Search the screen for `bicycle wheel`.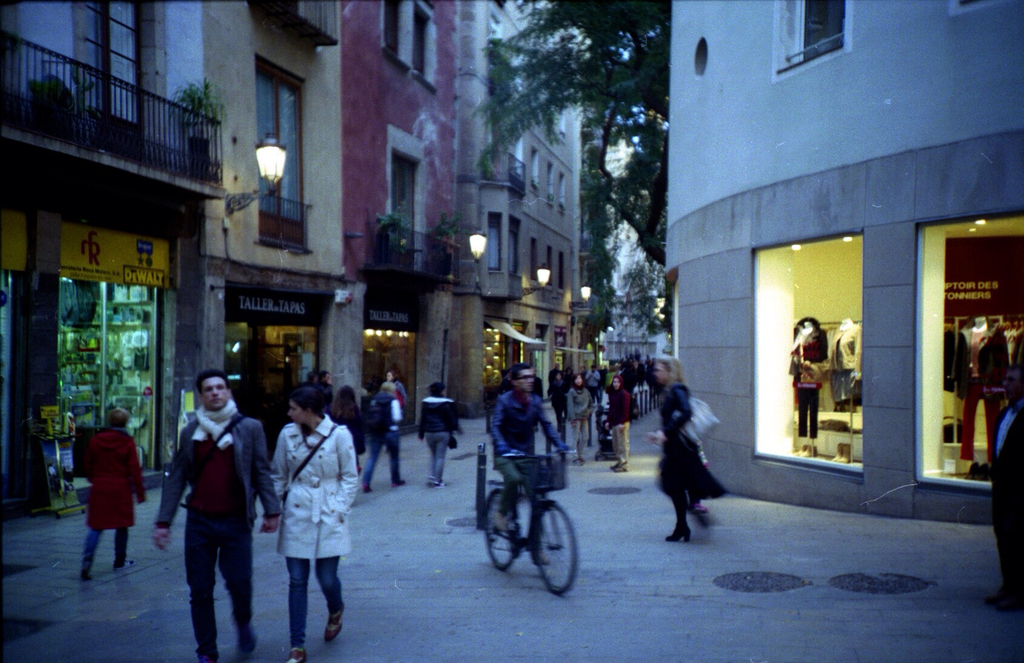
Found at [524,506,579,600].
